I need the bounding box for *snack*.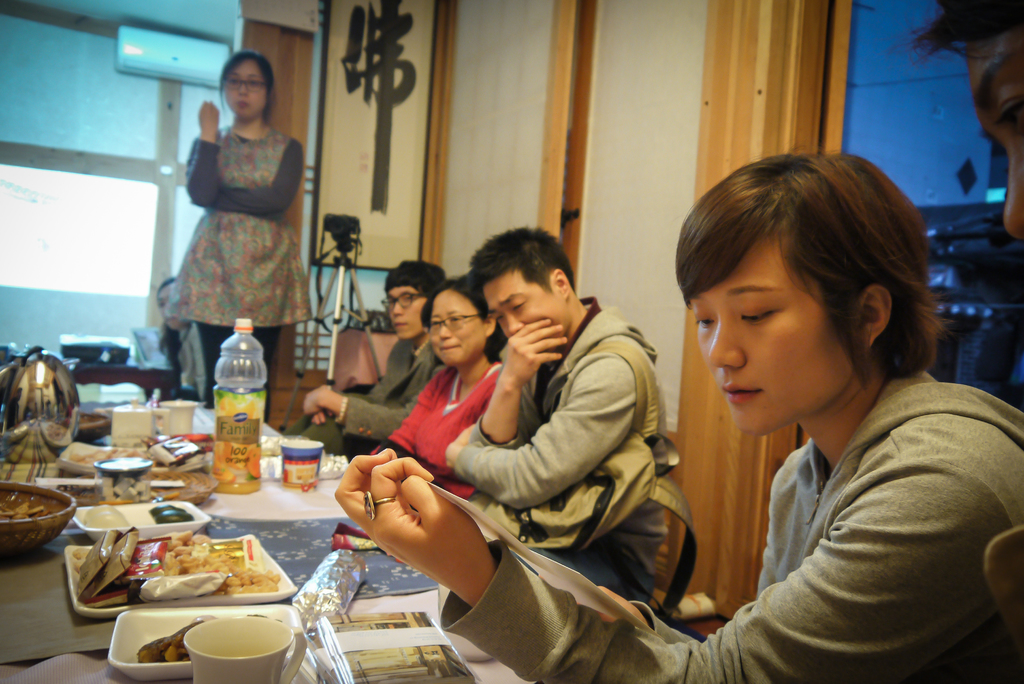
Here it is: detection(136, 622, 199, 662).
